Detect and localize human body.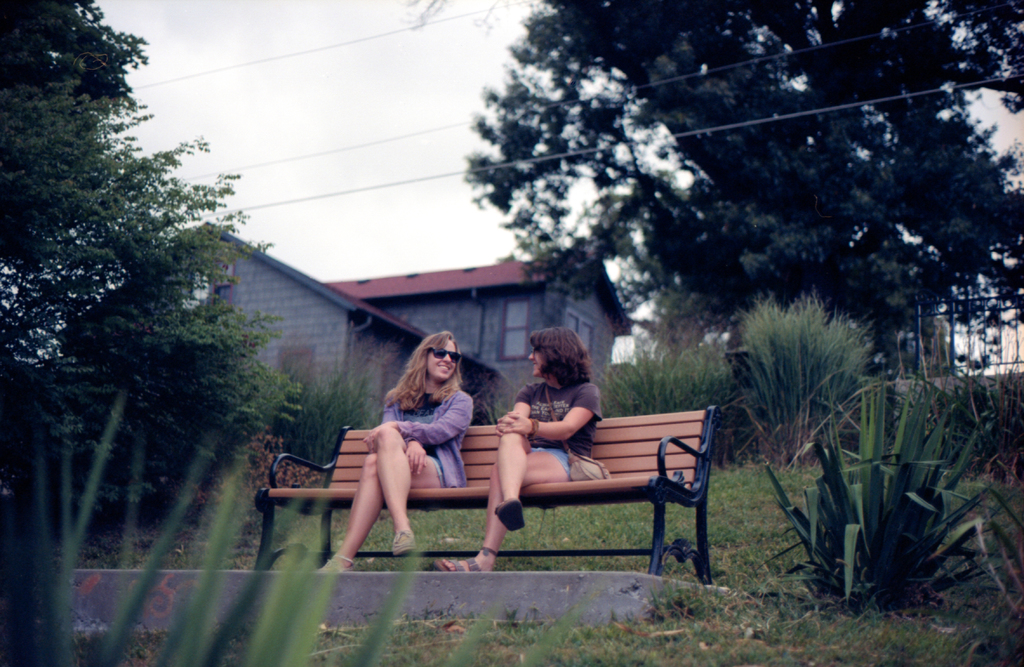
Localized at 428:323:636:574.
